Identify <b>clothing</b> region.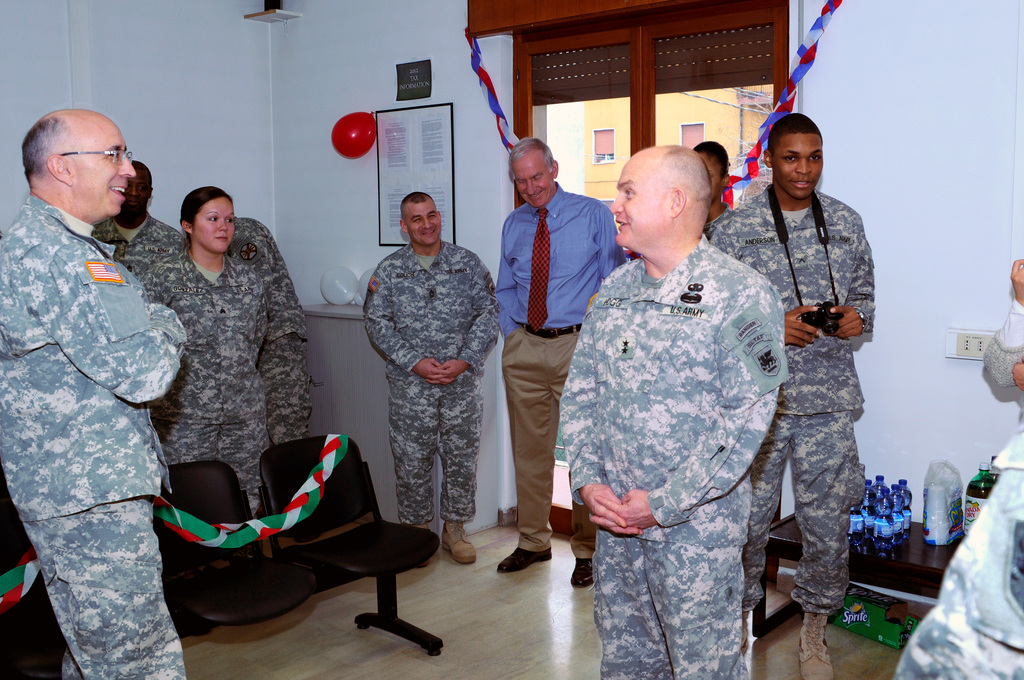
Region: (703, 182, 874, 617).
